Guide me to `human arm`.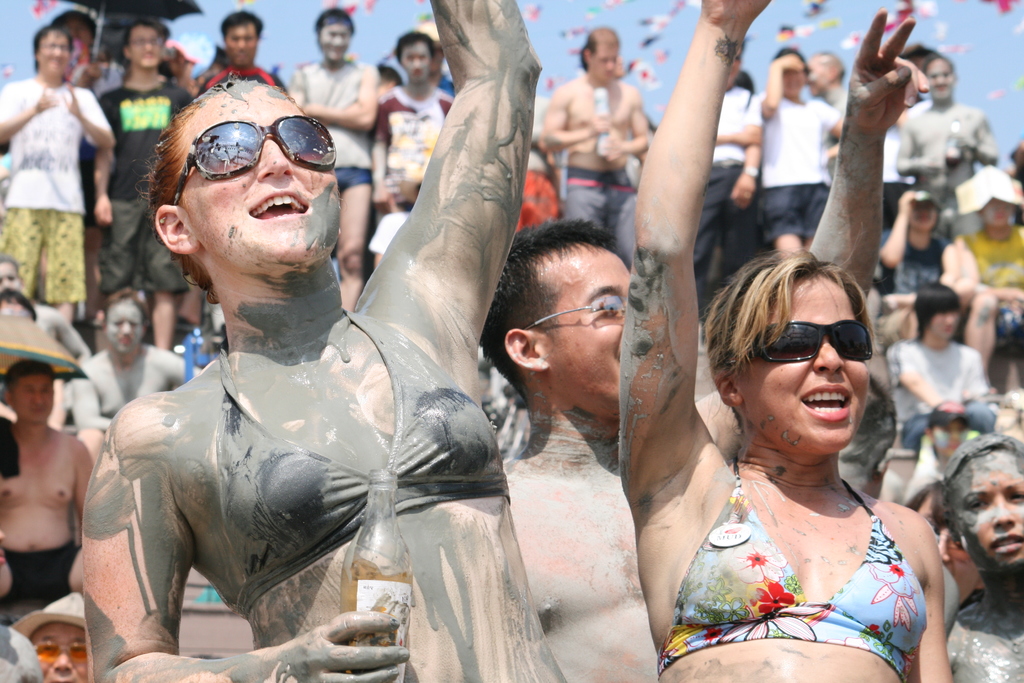
Guidance: 885:341:960:425.
